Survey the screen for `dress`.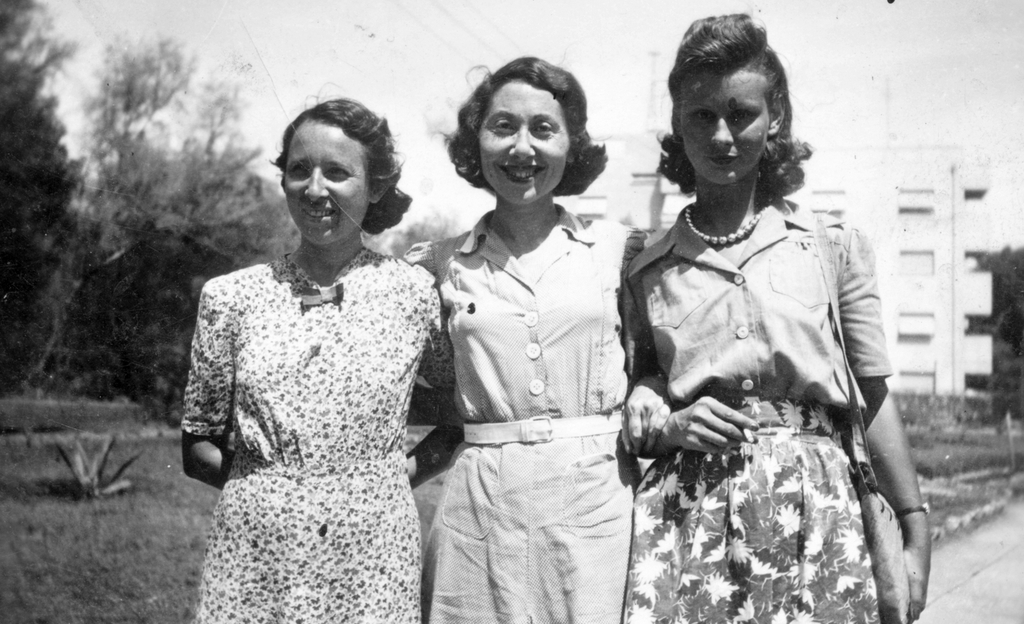
Survey found: {"left": 400, "top": 199, "right": 655, "bottom": 623}.
